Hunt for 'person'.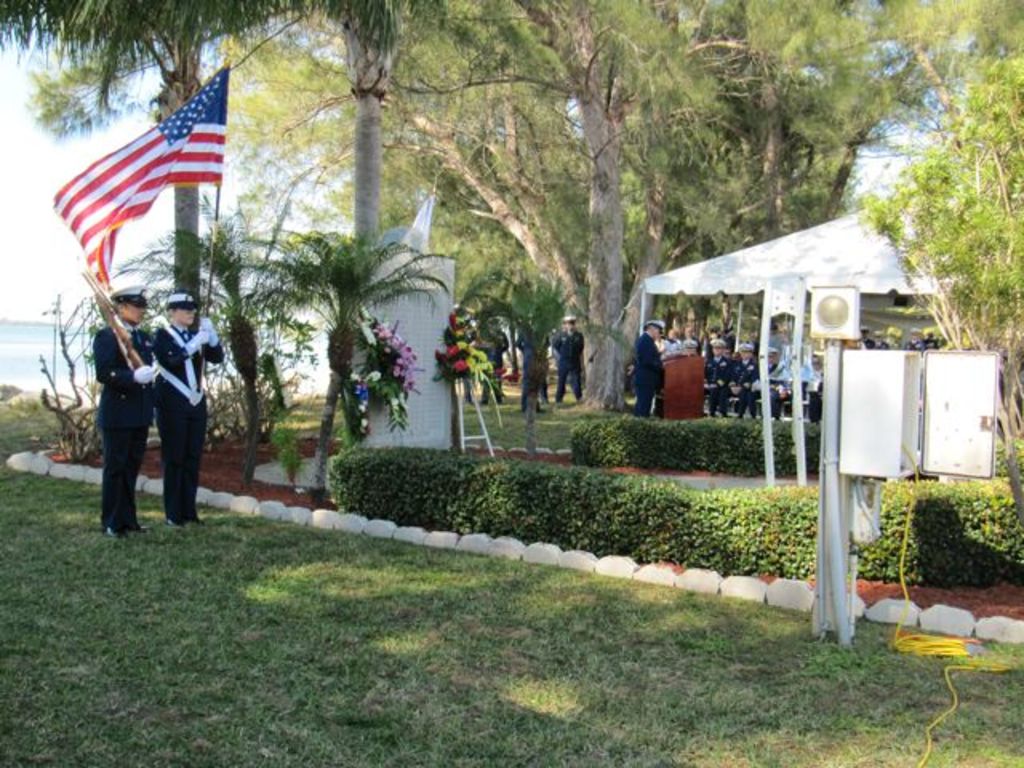
Hunted down at crop(630, 318, 666, 424).
